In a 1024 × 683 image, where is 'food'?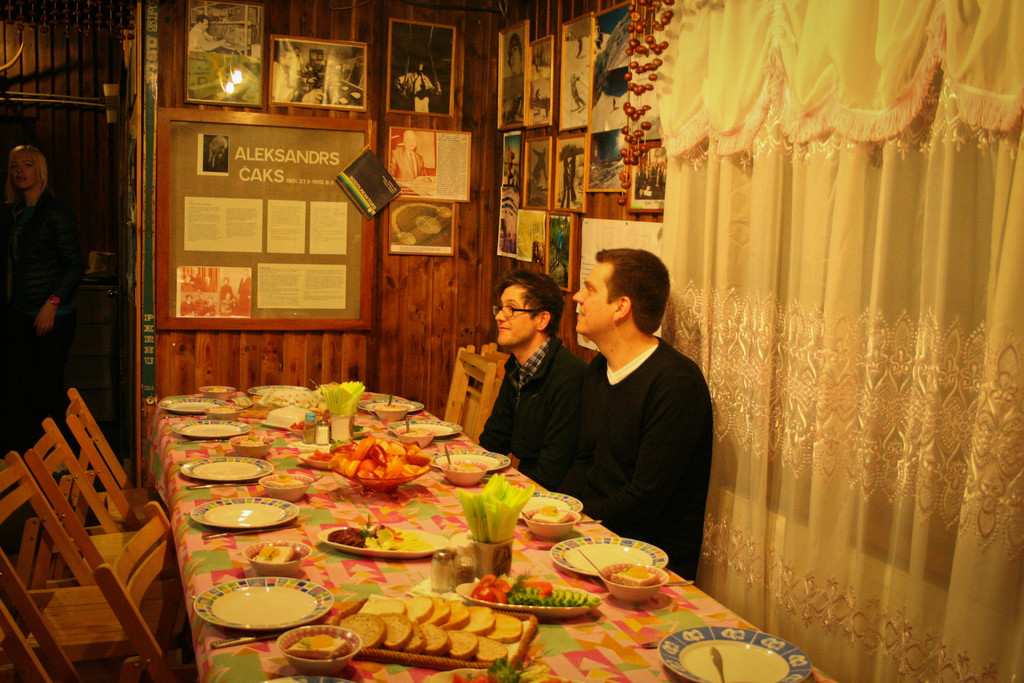
[446,460,484,473].
